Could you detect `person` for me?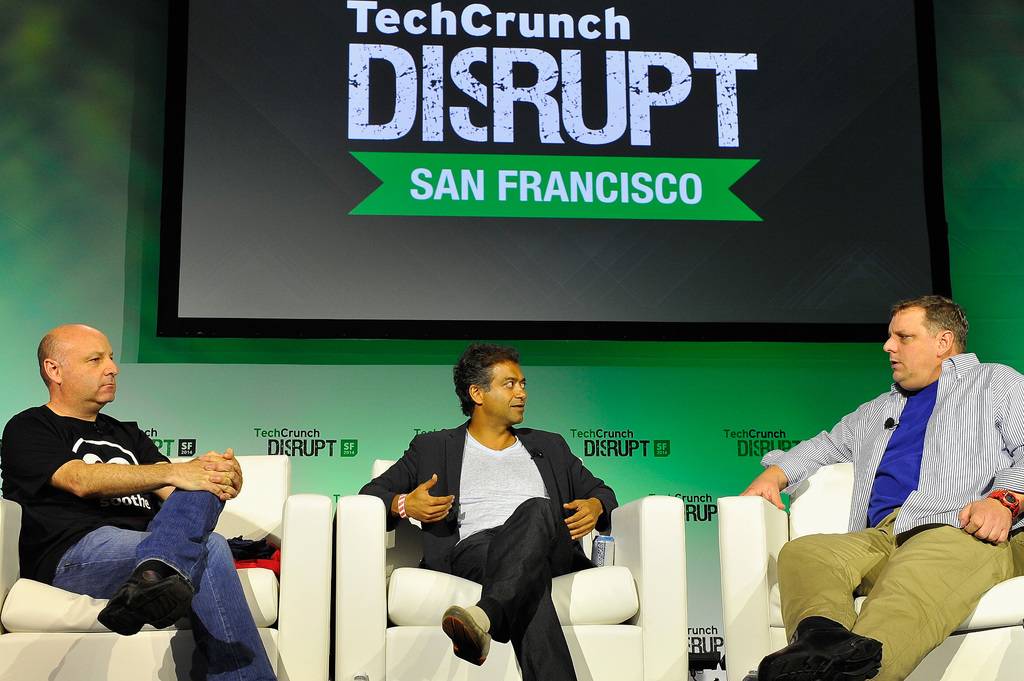
Detection result: 0:320:275:680.
